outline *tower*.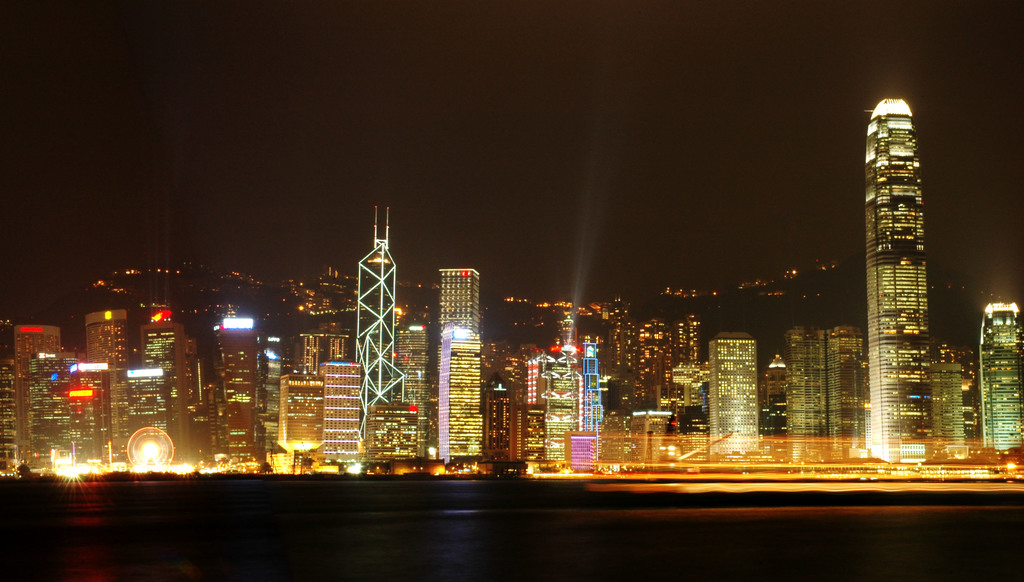
Outline: rect(776, 313, 875, 466).
